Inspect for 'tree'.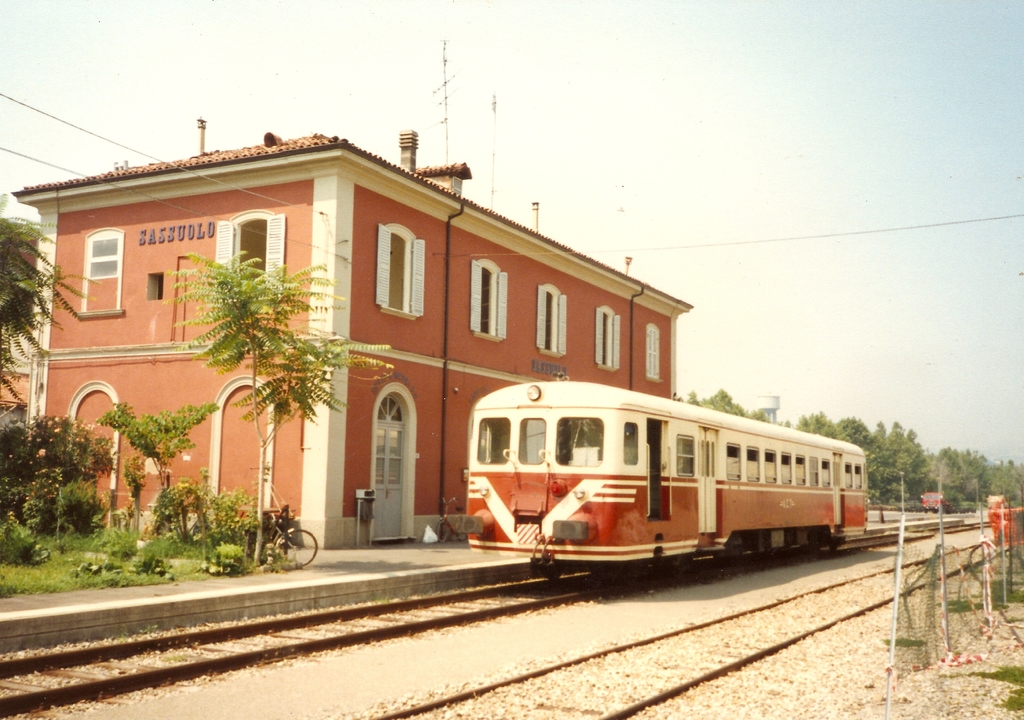
Inspection: (0, 200, 104, 402).
